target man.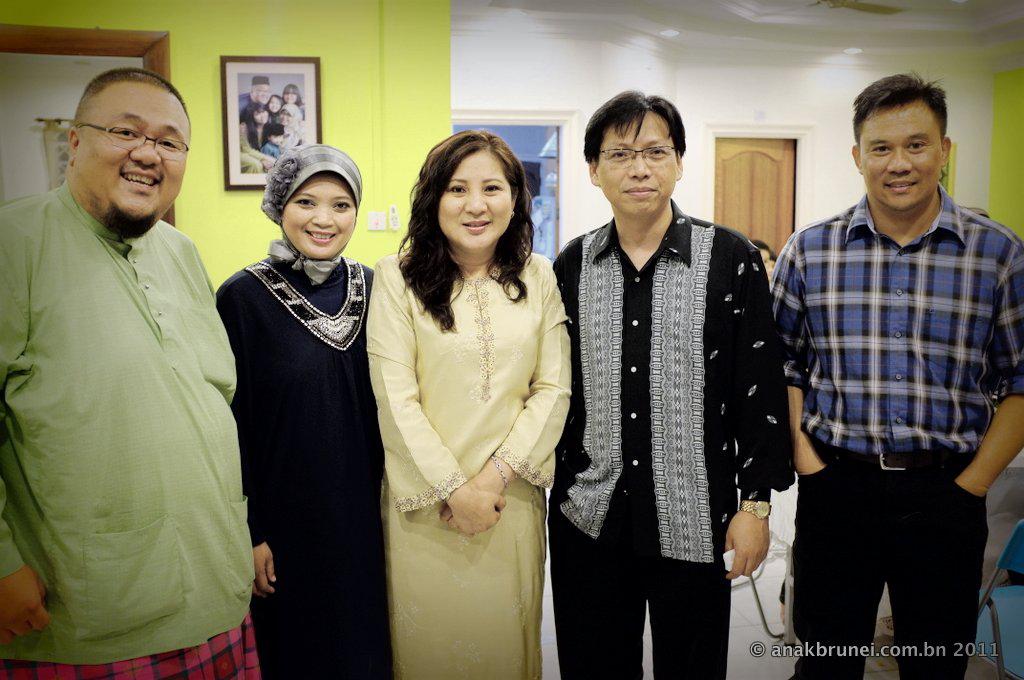
Target region: {"left": 0, "top": 68, "right": 263, "bottom": 679}.
